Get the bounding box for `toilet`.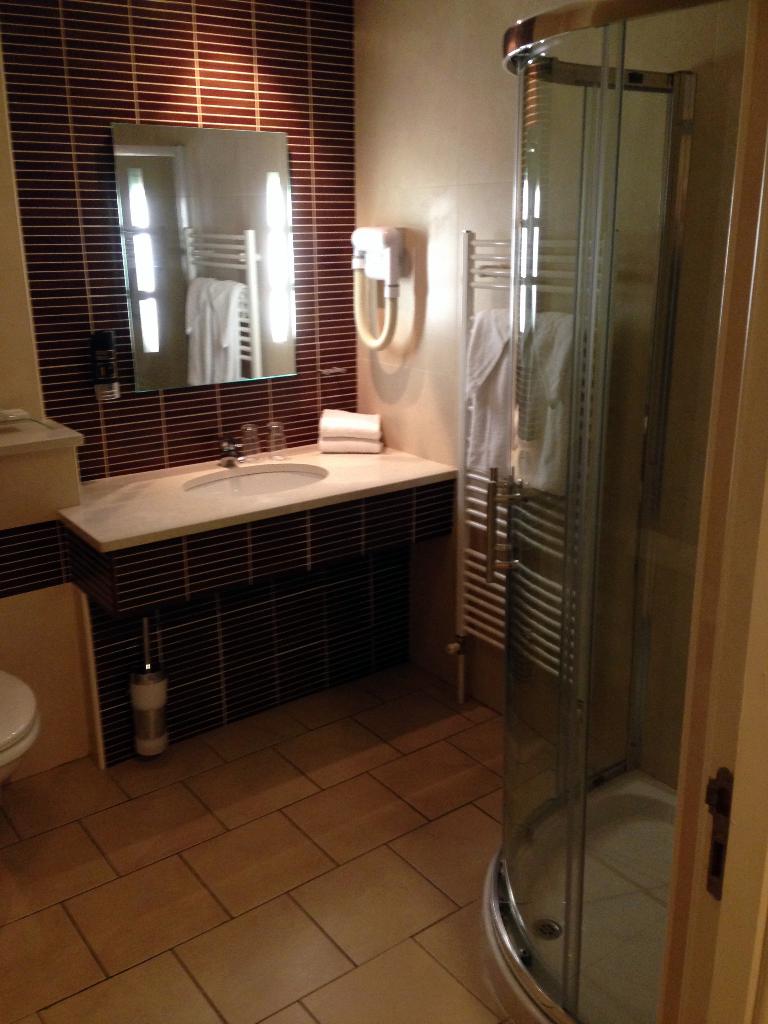
(0, 669, 40, 772).
